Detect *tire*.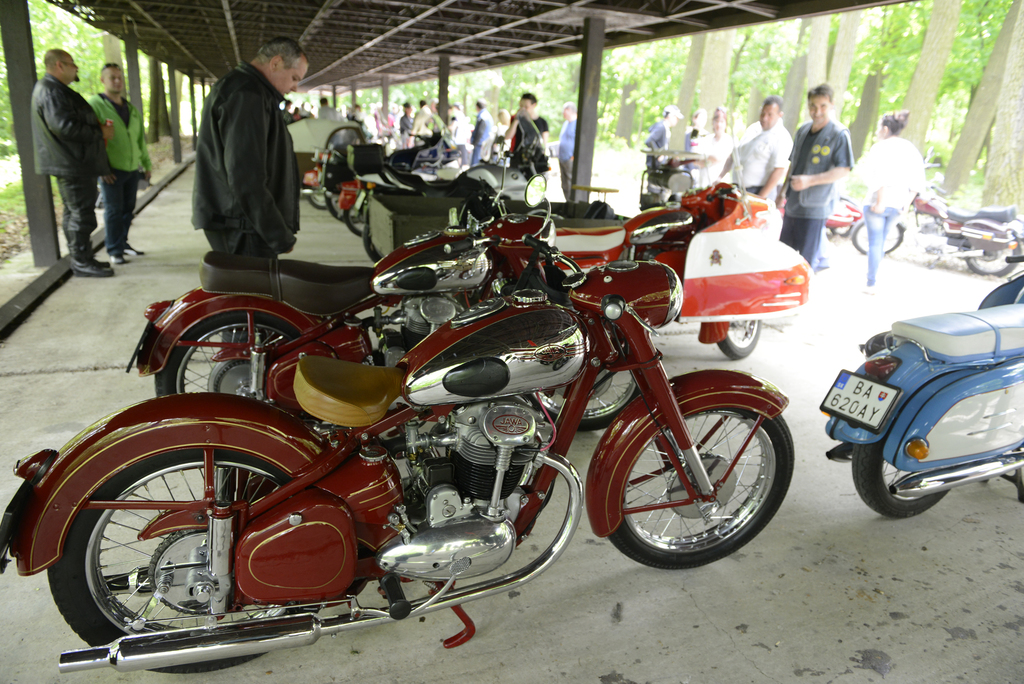
Detected at locate(716, 318, 762, 361).
